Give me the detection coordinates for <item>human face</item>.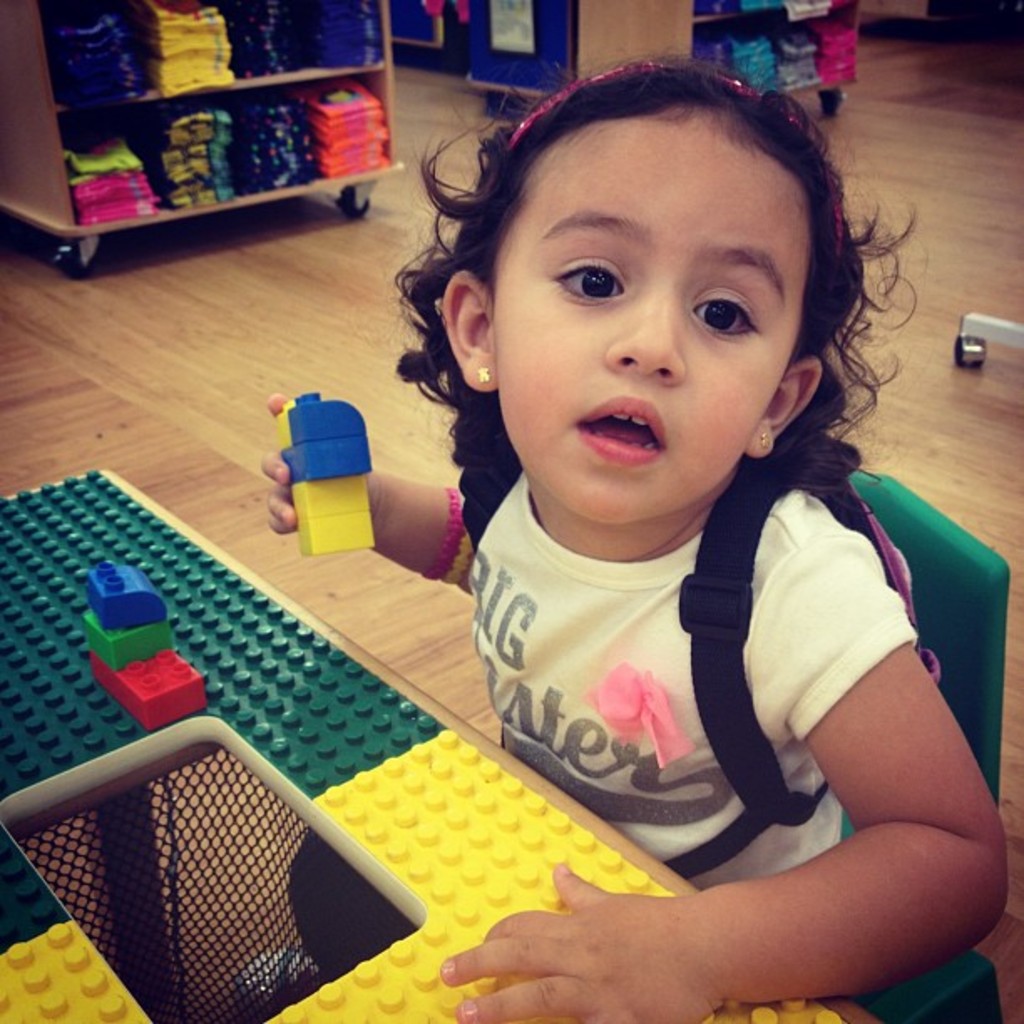
locate(490, 102, 813, 522).
